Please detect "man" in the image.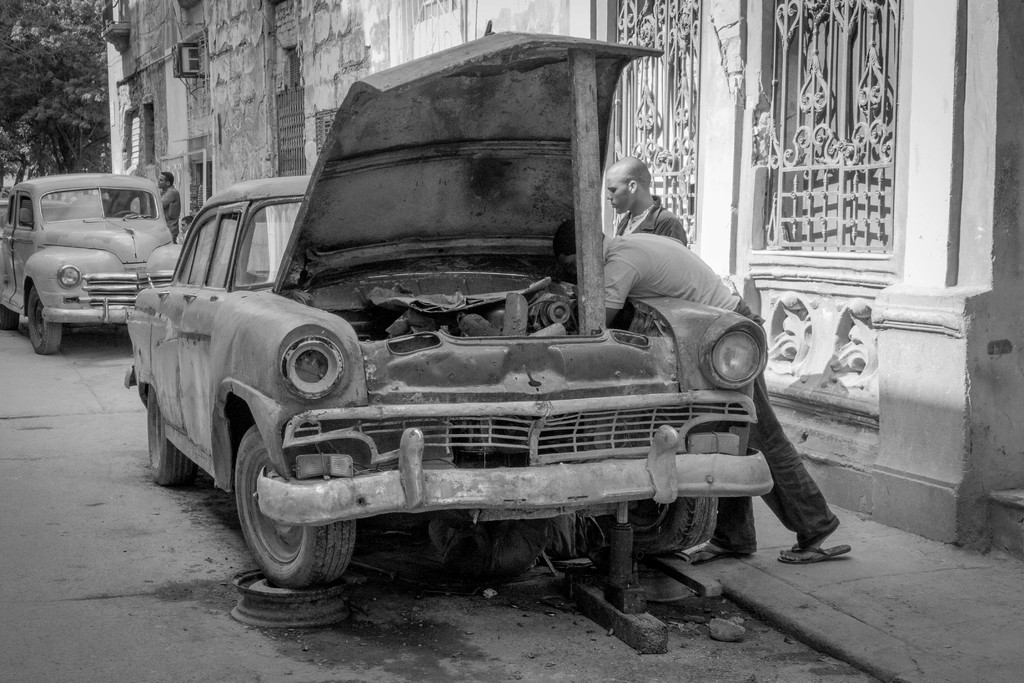
(x1=604, y1=154, x2=688, y2=244).
